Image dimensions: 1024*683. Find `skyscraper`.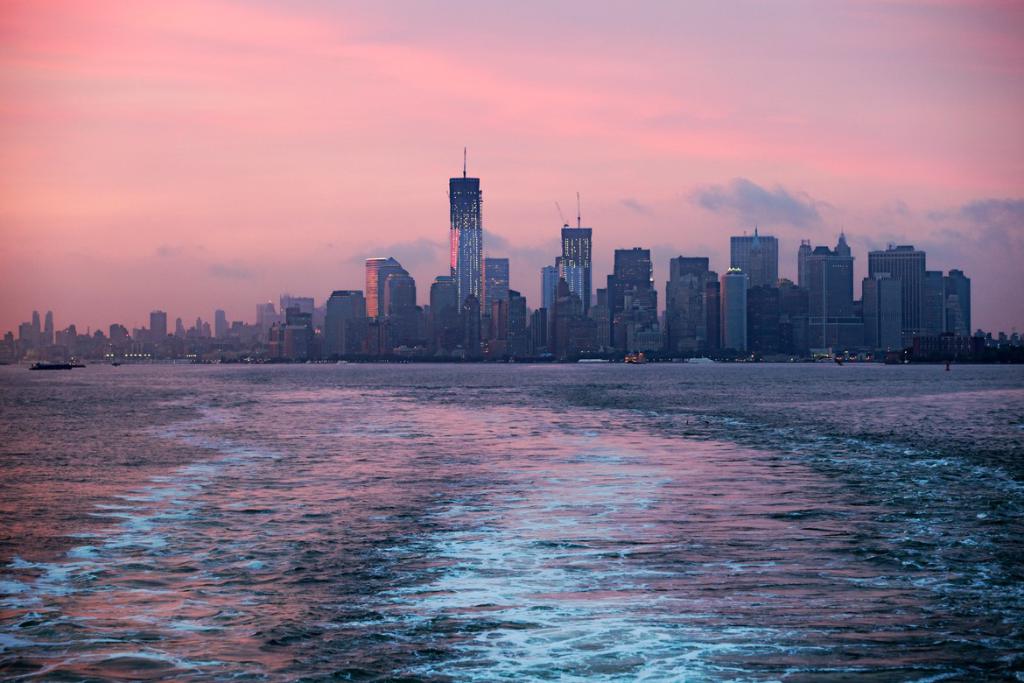
[322,289,375,363].
